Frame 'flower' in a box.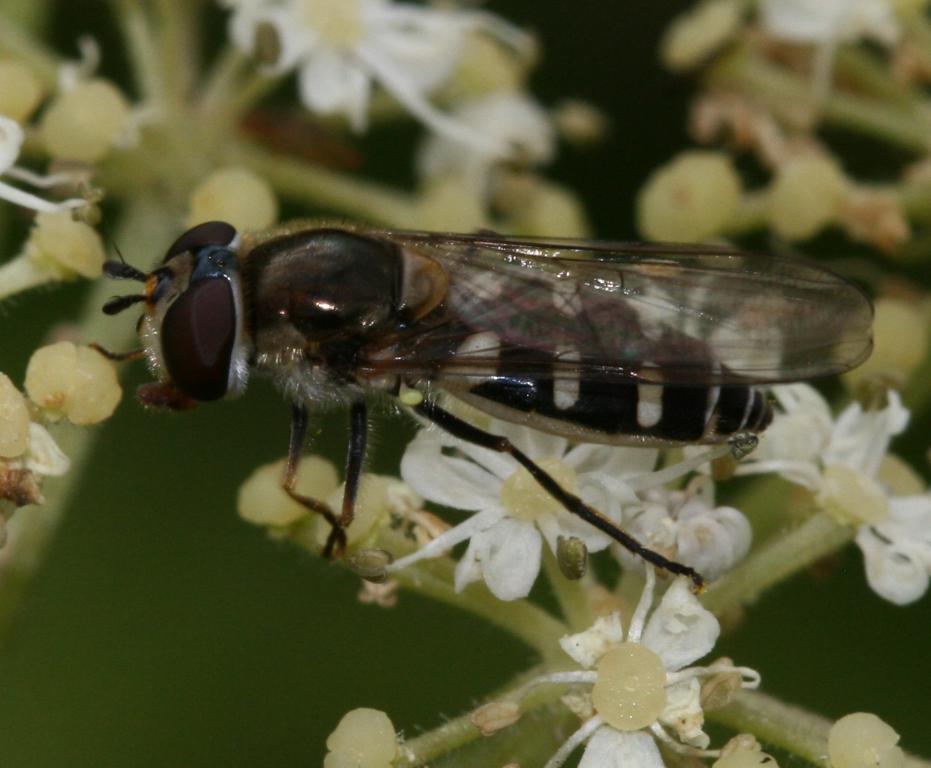
BBox(221, 0, 531, 155).
